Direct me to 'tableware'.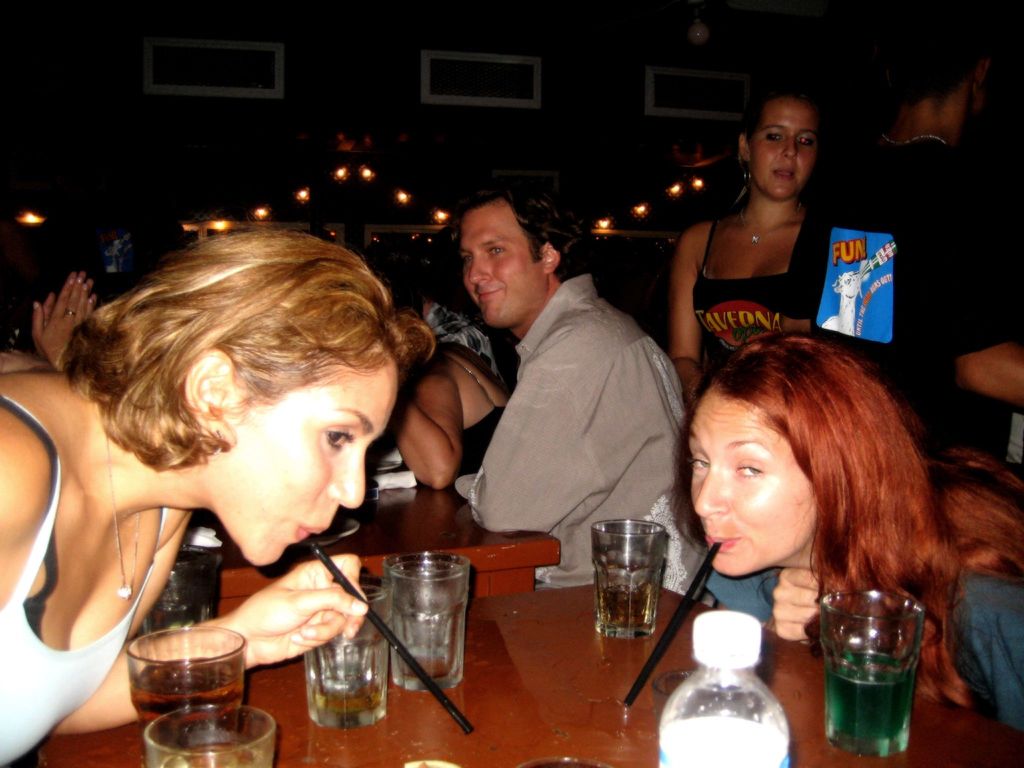
Direction: locate(140, 545, 211, 636).
